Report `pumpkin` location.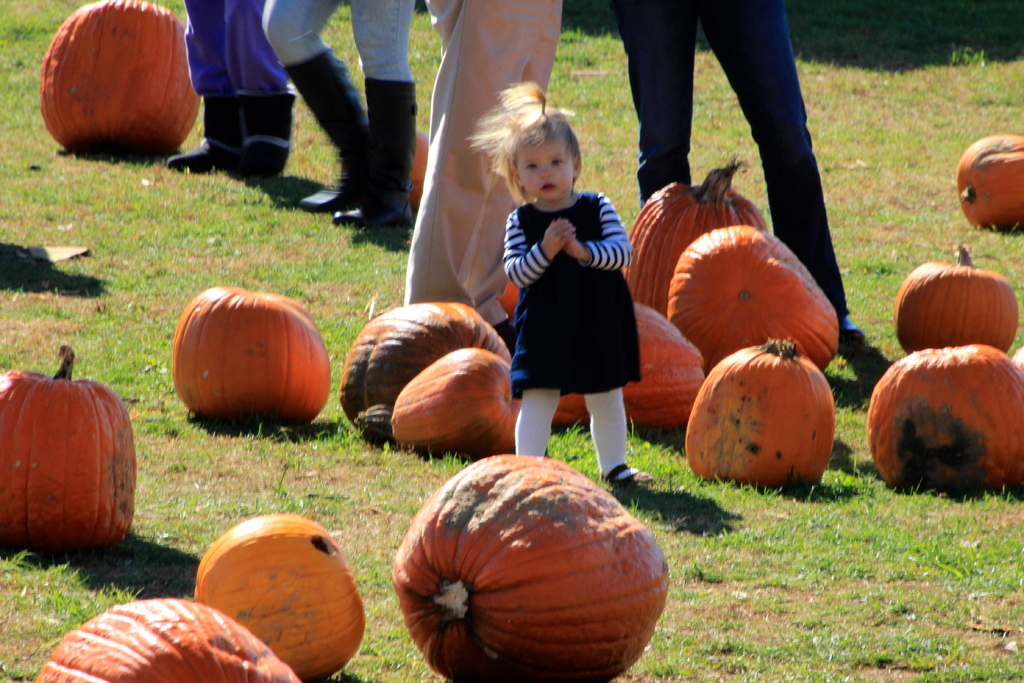
Report: (left=161, top=279, right=322, bottom=434).
